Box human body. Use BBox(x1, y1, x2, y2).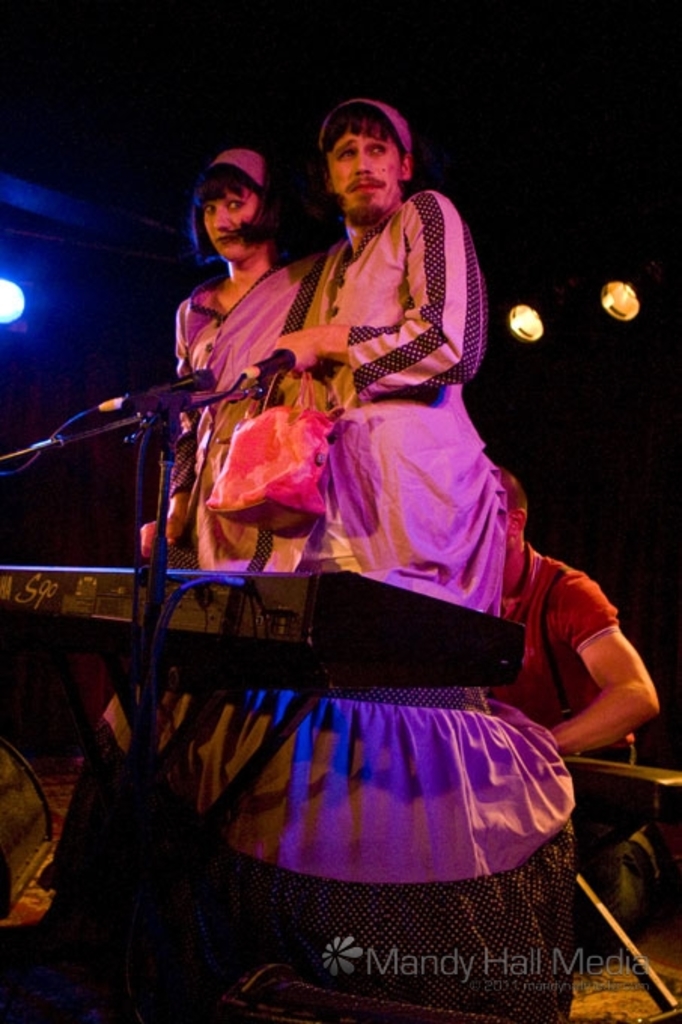
BBox(266, 188, 577, 1022).
